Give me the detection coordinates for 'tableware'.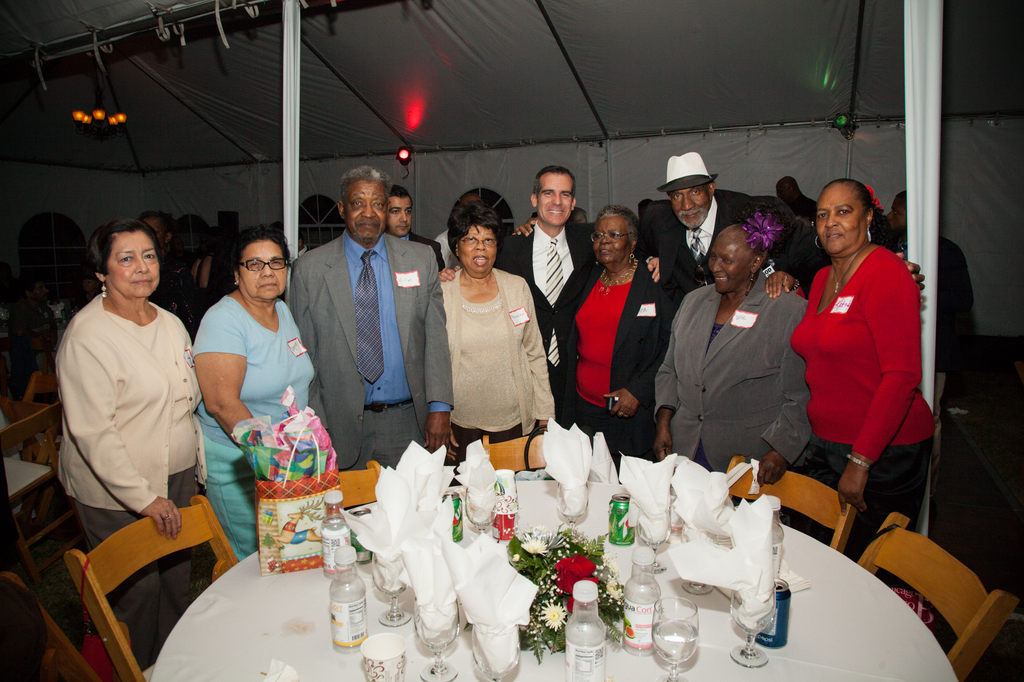
{"left": 412, "top": 598, "right": 461, "bottom": 681}.
